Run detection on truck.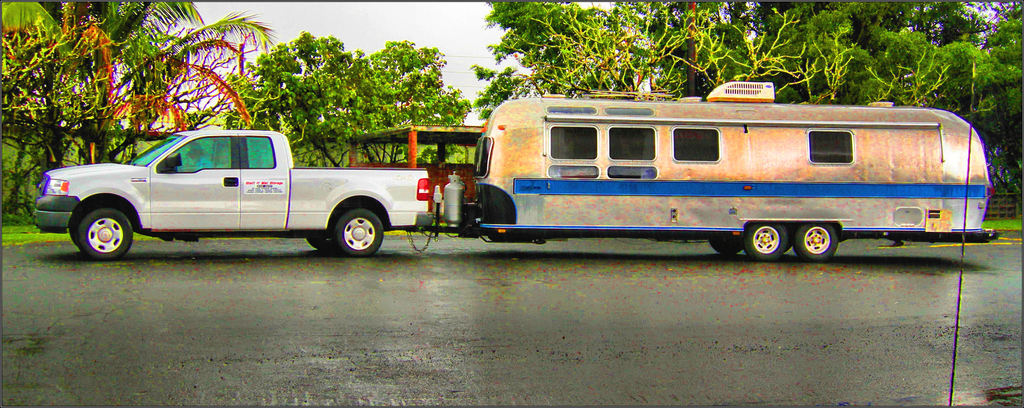
Result: detection(36, 119, 443, 262).
